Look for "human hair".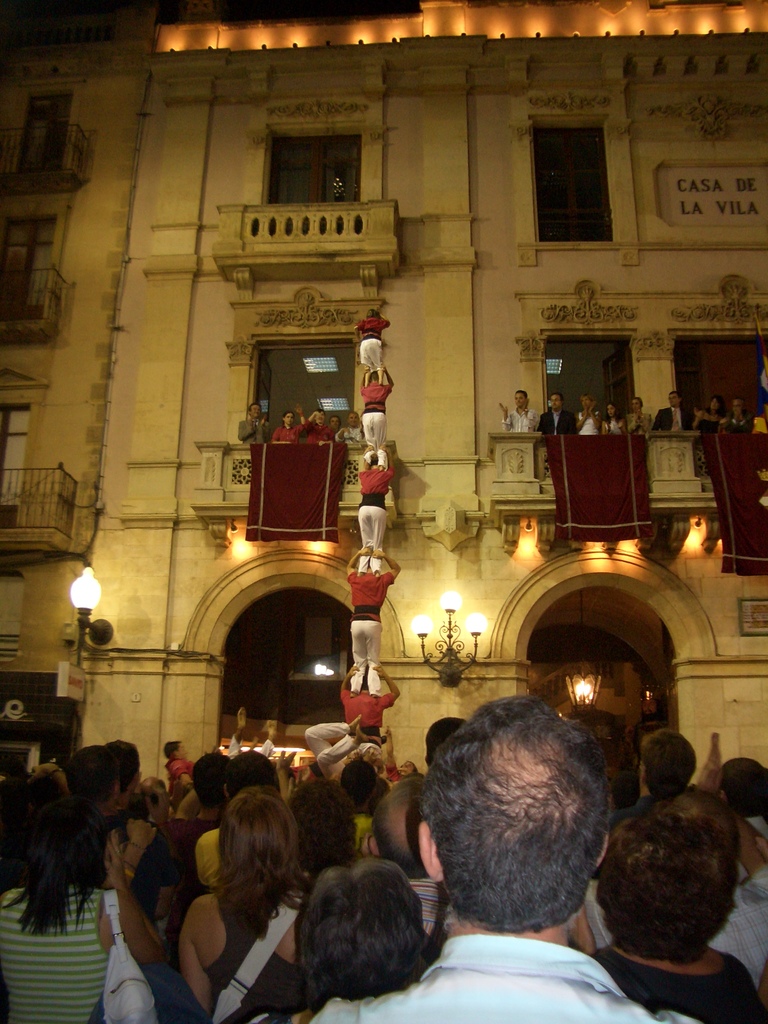
Found: [left=214, top=748, right=284, bottom=808].
